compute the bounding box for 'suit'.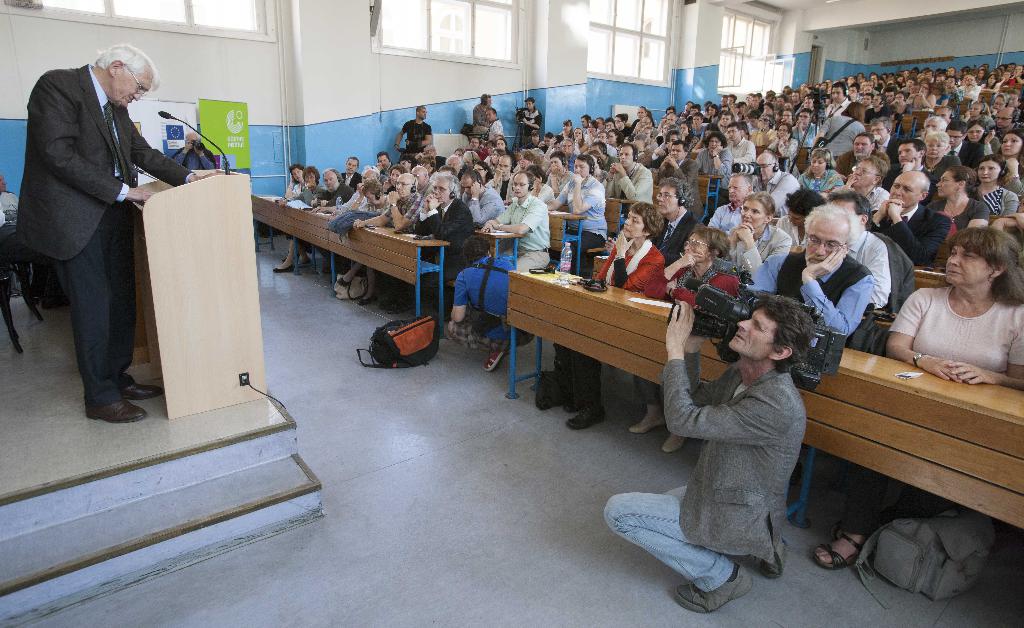
<bbox>887, 163, 936, 205</bbox>.
